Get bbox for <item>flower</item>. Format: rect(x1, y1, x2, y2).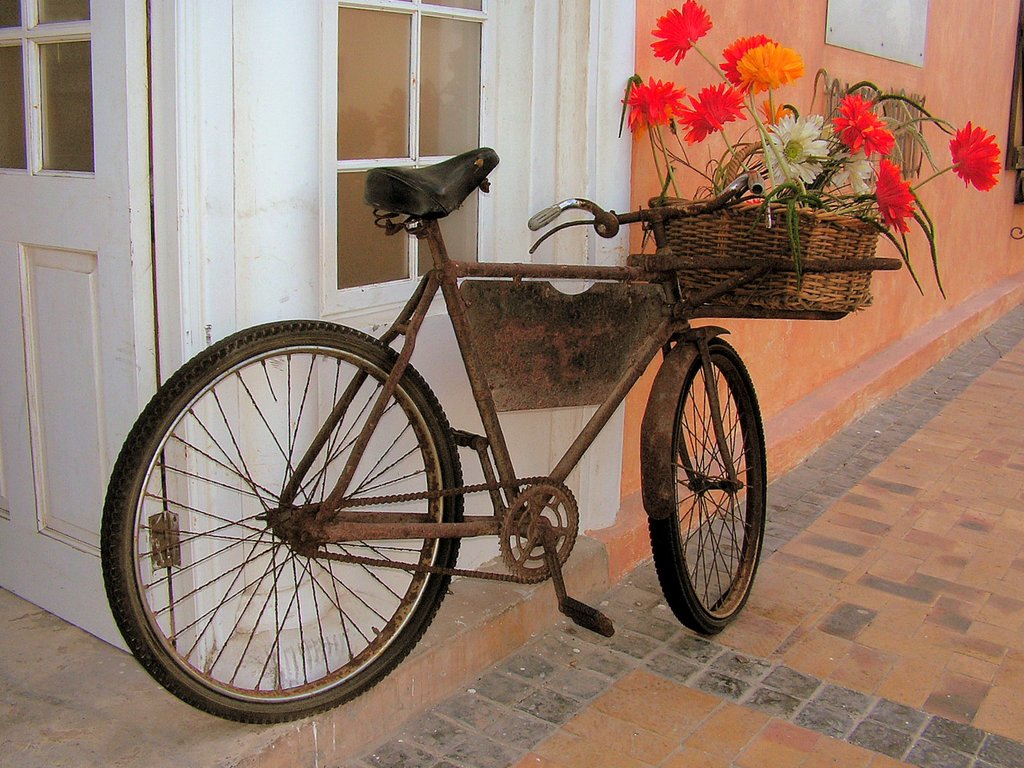
rect(951, 118, 1005, 195).
